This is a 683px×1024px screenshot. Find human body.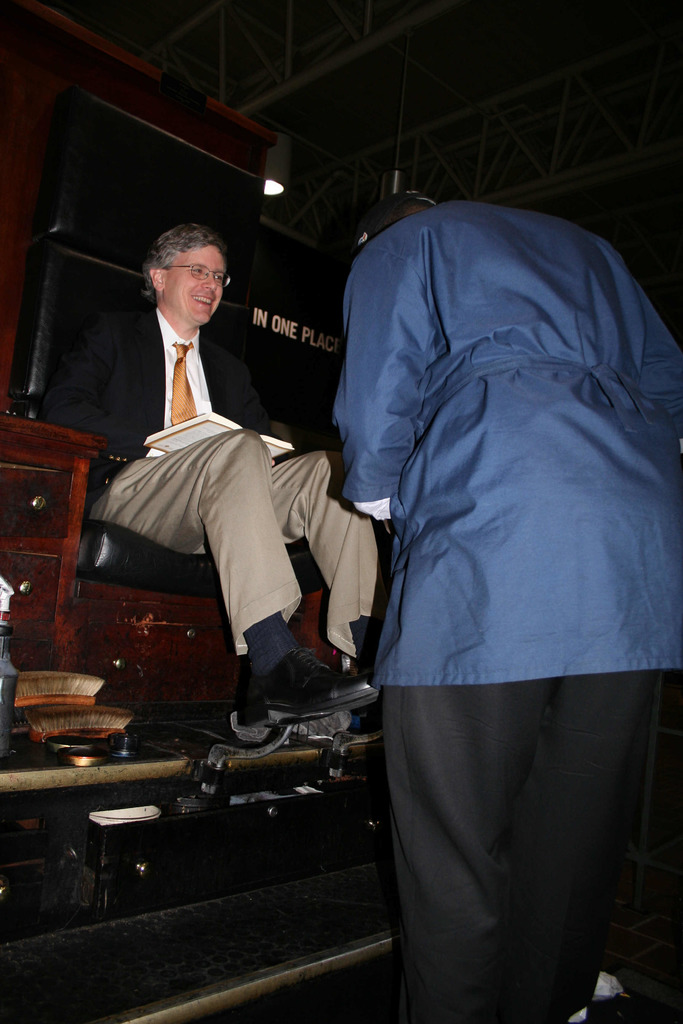
Bounding box: (296,134,654,1012).
